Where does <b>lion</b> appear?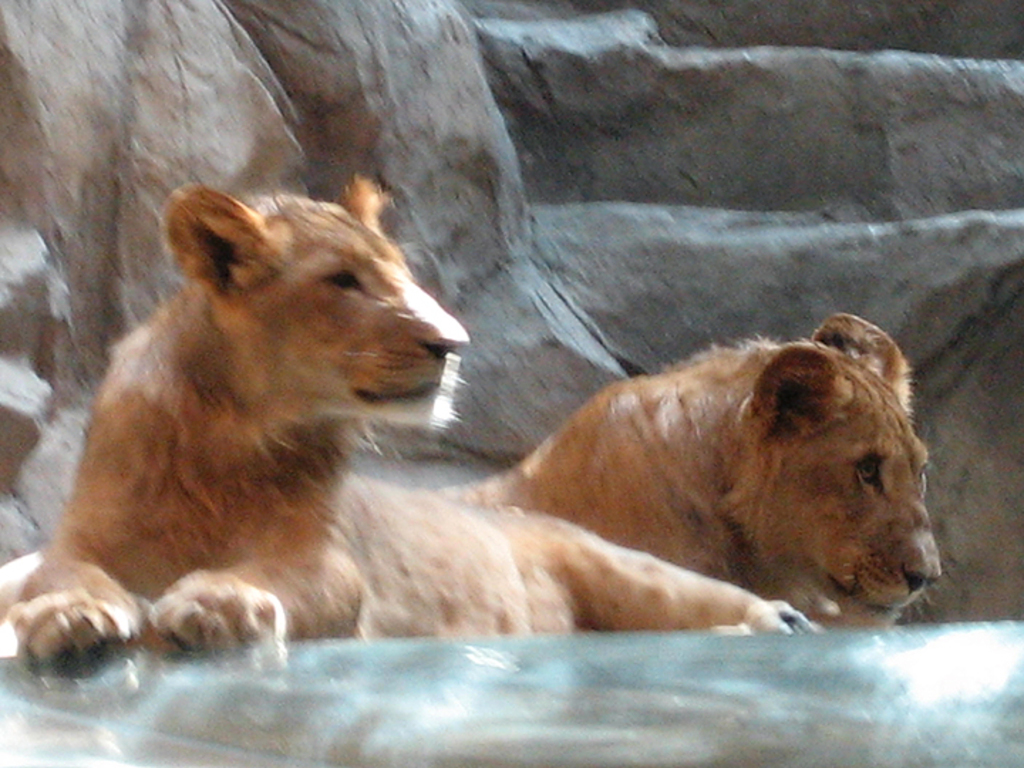
Appears at (434, 310, 946, 633).
